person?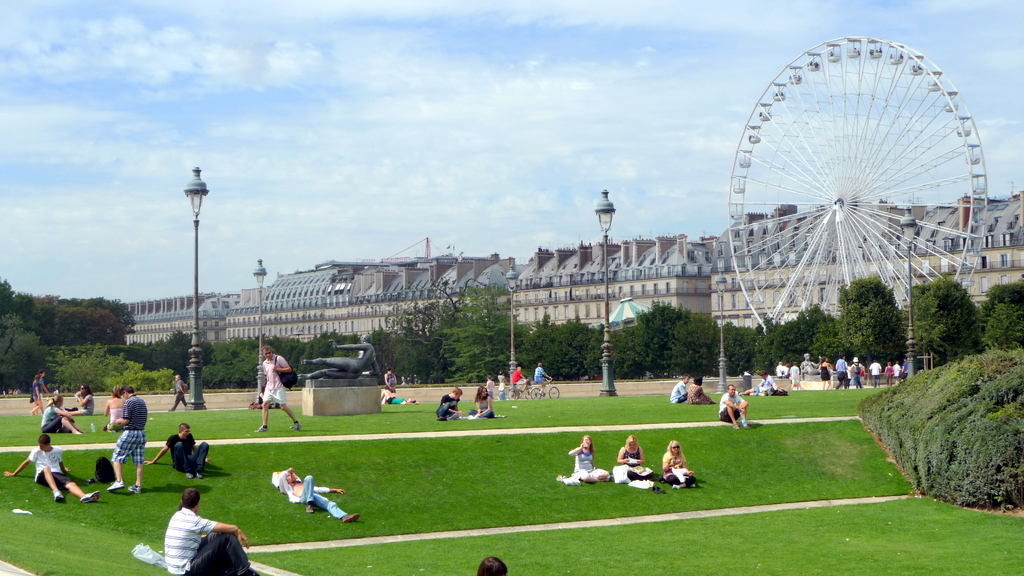
[x1=511, y1=367, x2=529, y2=395]
